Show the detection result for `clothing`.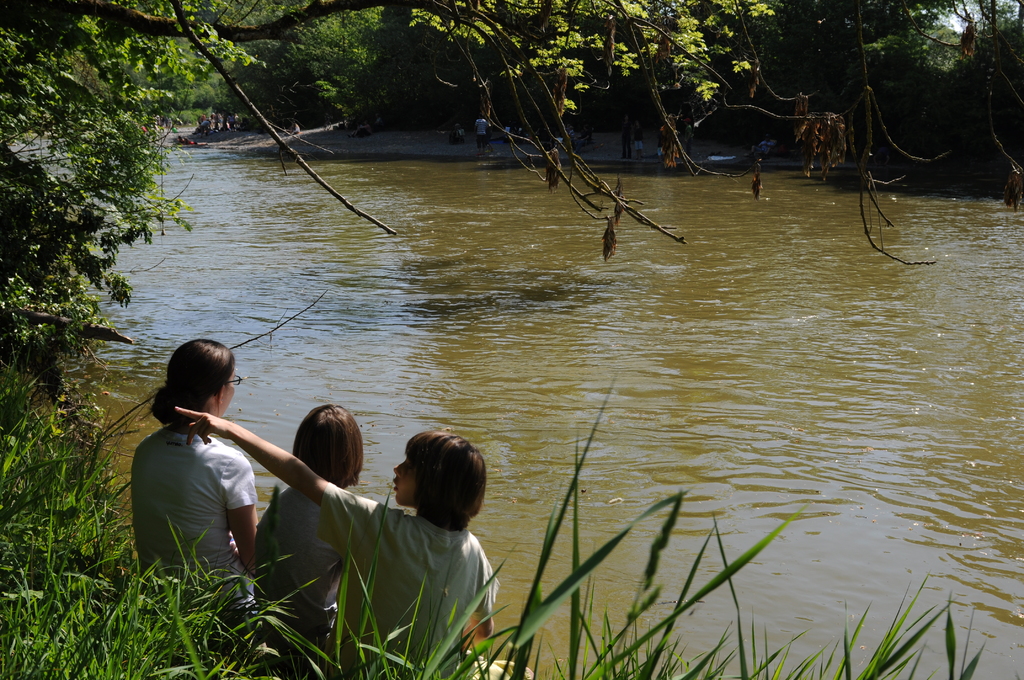
bbox=(138, 392, 286, 606).
